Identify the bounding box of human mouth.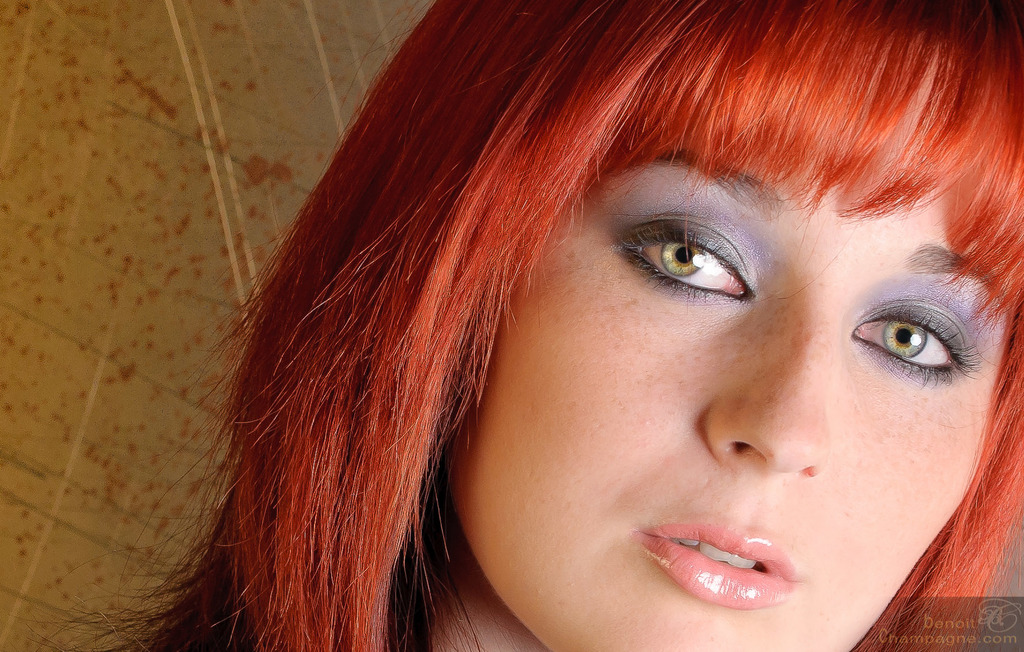
[627, 498, 804, 616].
